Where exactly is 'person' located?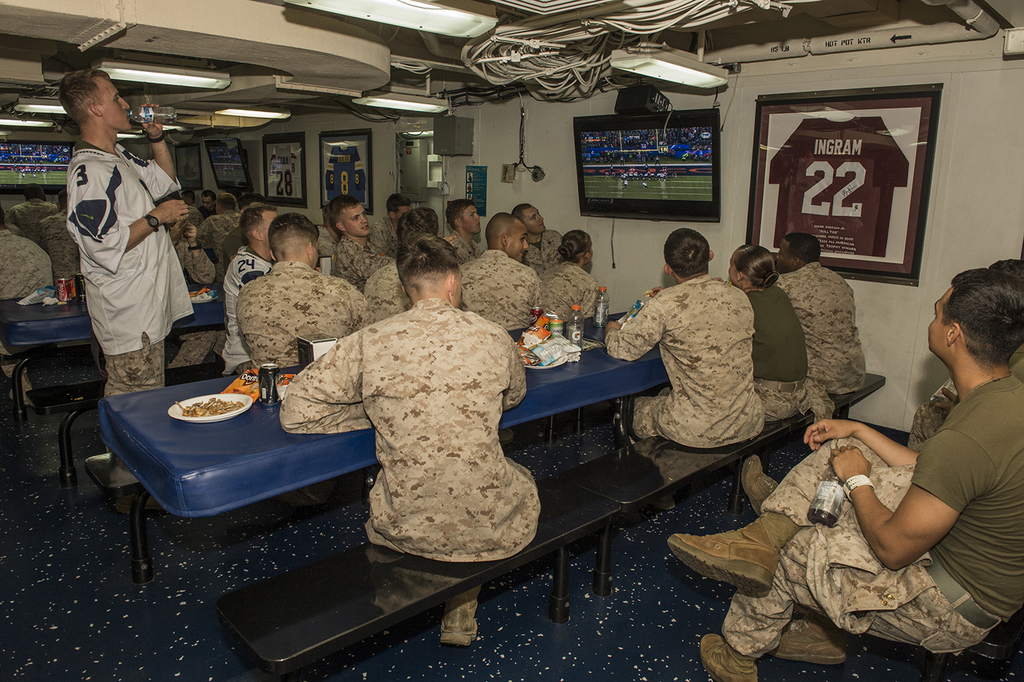
Its bounding box is locate(223, 198, 282, 366).
